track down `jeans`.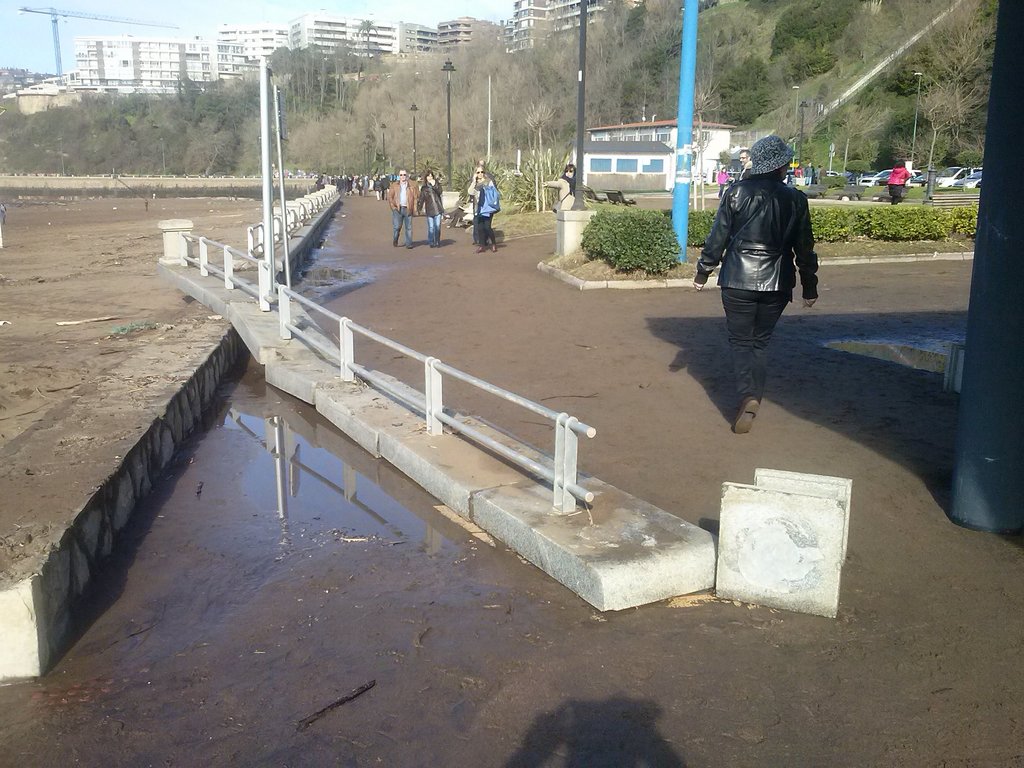
Tracked to (left=804, top=177, right=810, bottom=187).
